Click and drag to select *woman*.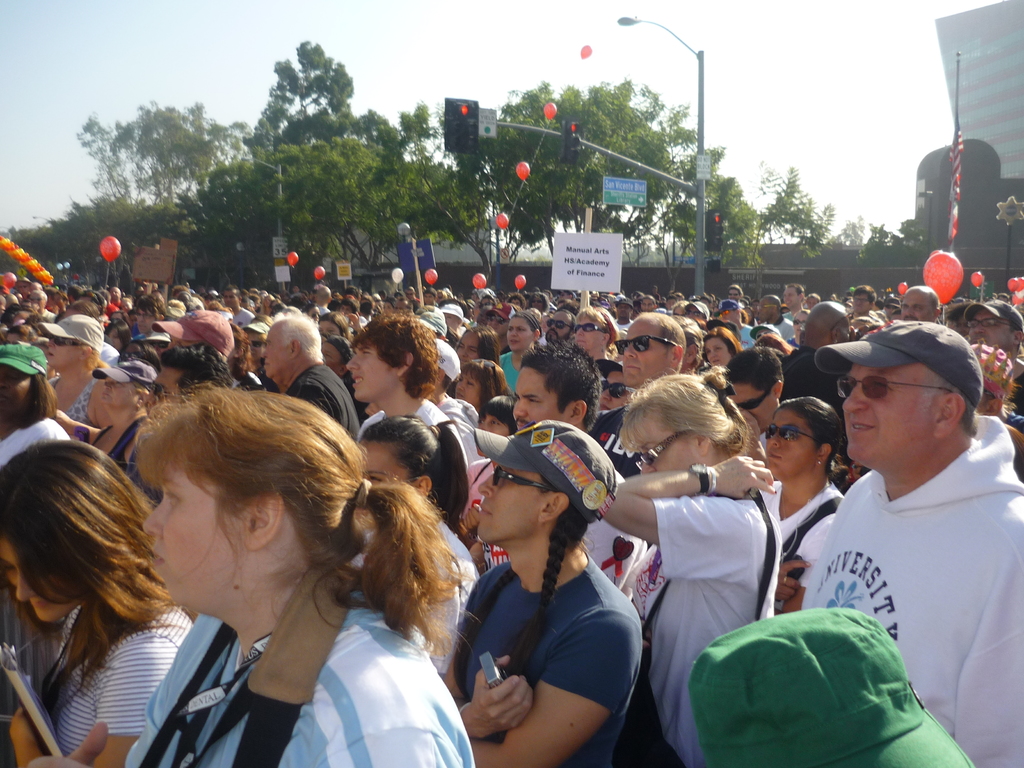
Selection: {"left": 105, "top": 319, "right": 135, "bottom": 354}.
